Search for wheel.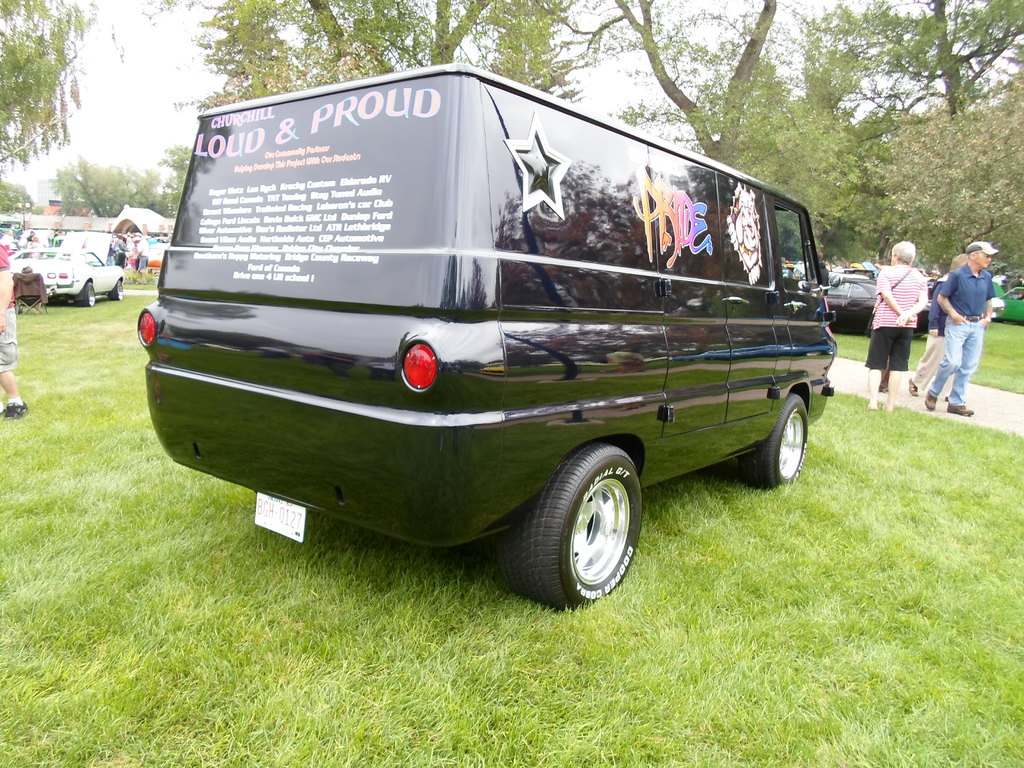
Found at [x1=511, y1=440, x2=648, y2=605].
